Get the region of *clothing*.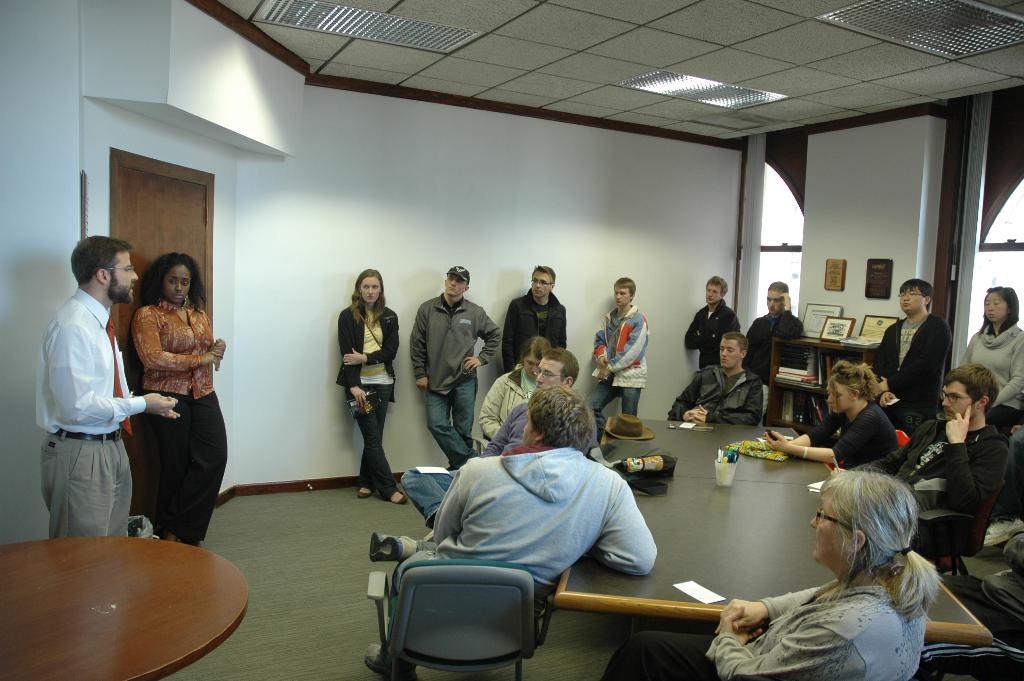
501,287,568,373.
